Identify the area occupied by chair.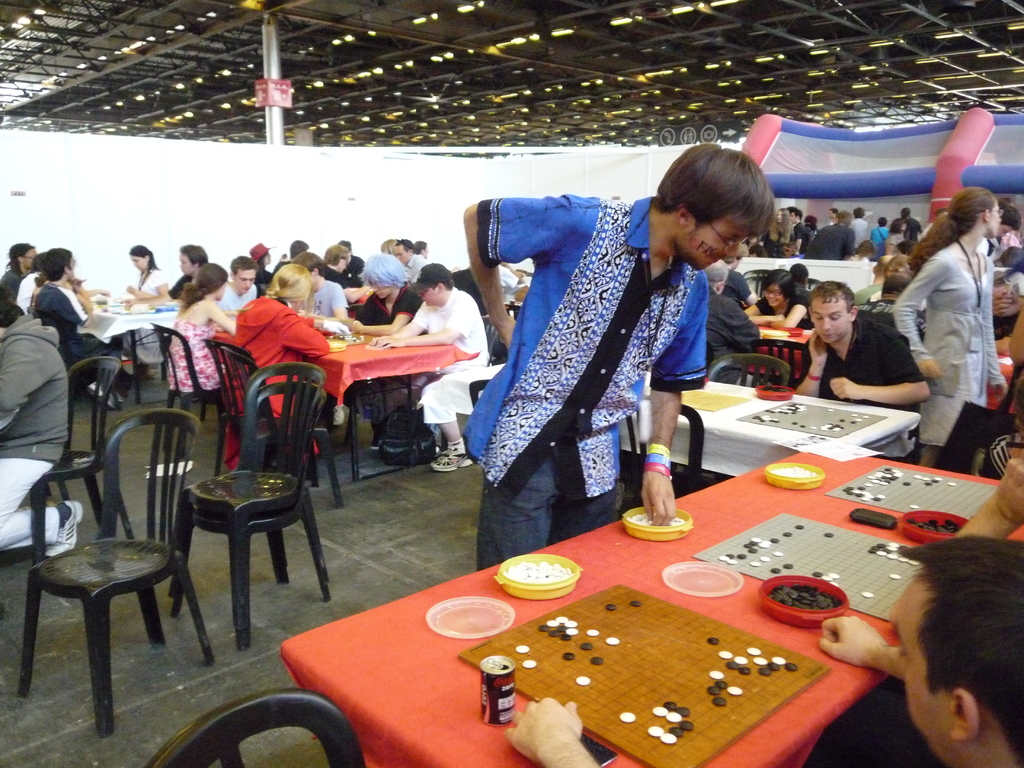
Area: region(742, 269, 773, 304).
